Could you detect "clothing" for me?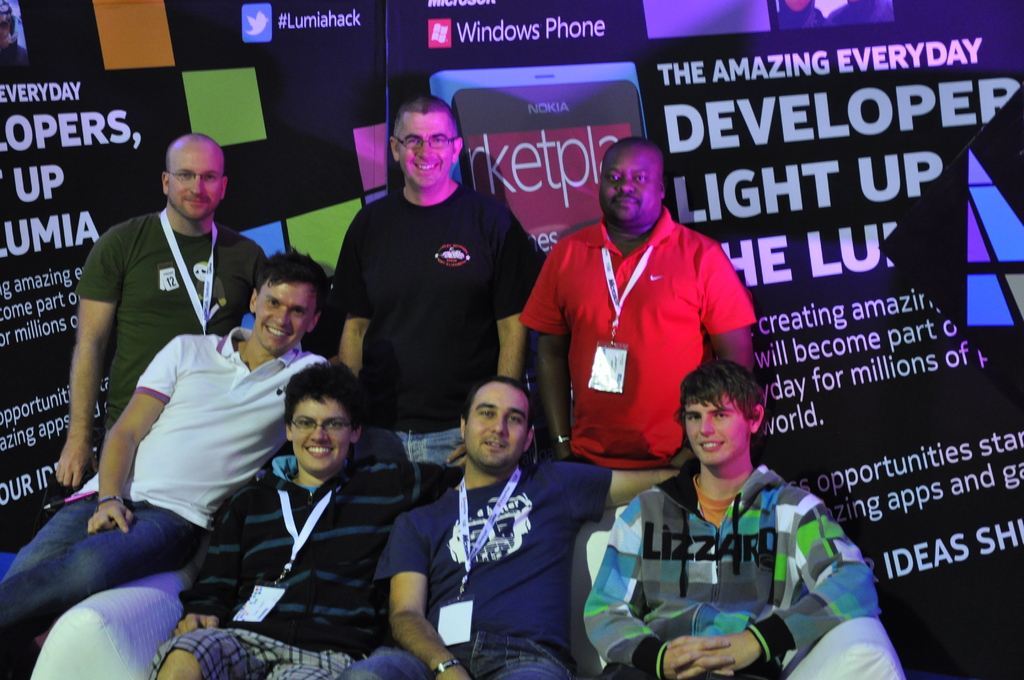
Detection result: bbox=(498, 186, 759, 511).
